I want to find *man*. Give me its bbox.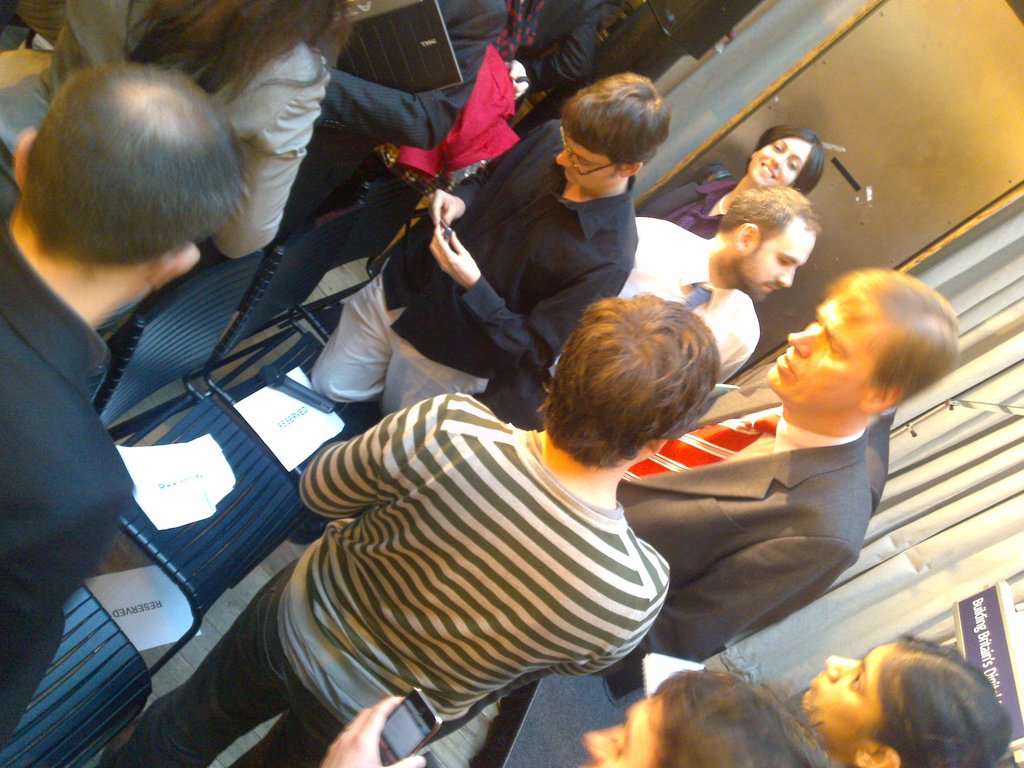
[470,181,820,437].
